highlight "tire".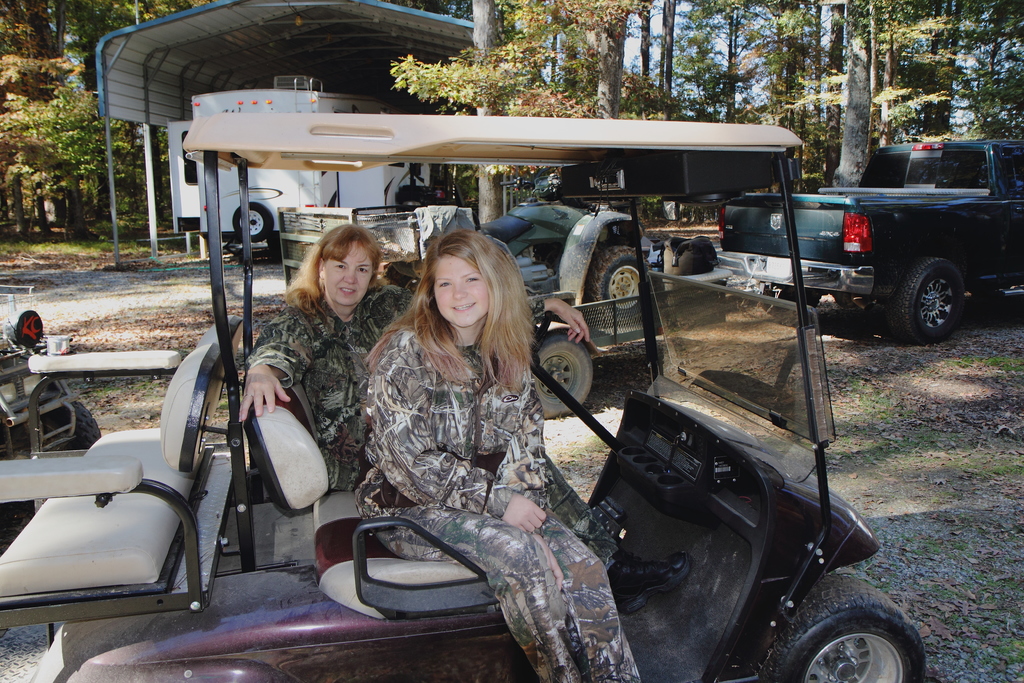
Highlighted region: [45,400,99,454].
